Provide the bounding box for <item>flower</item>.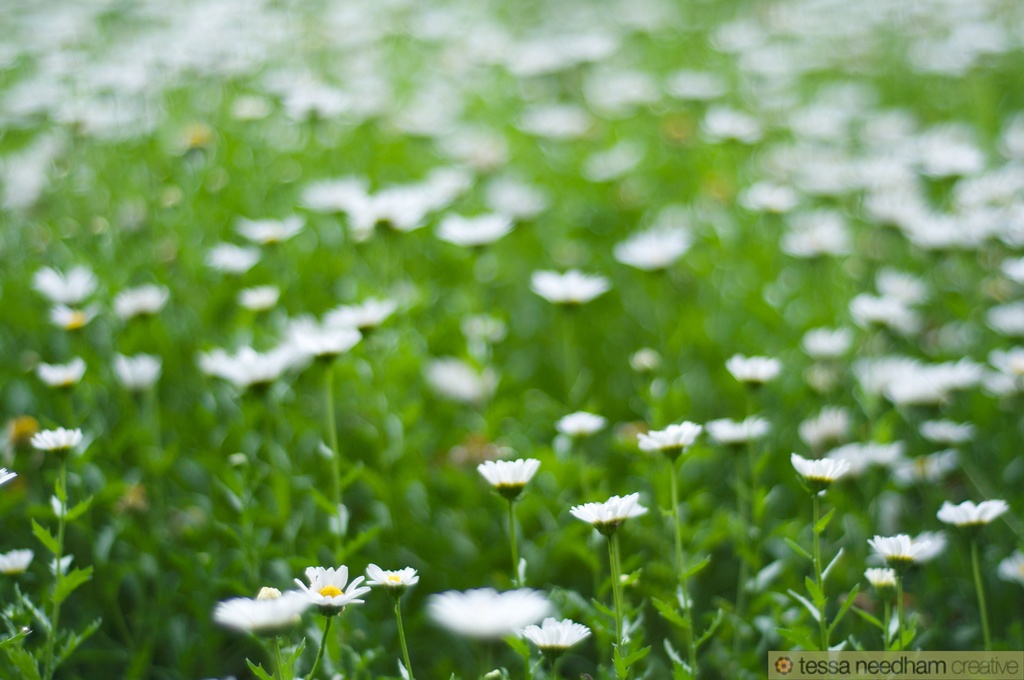
[865,565,903,600].
